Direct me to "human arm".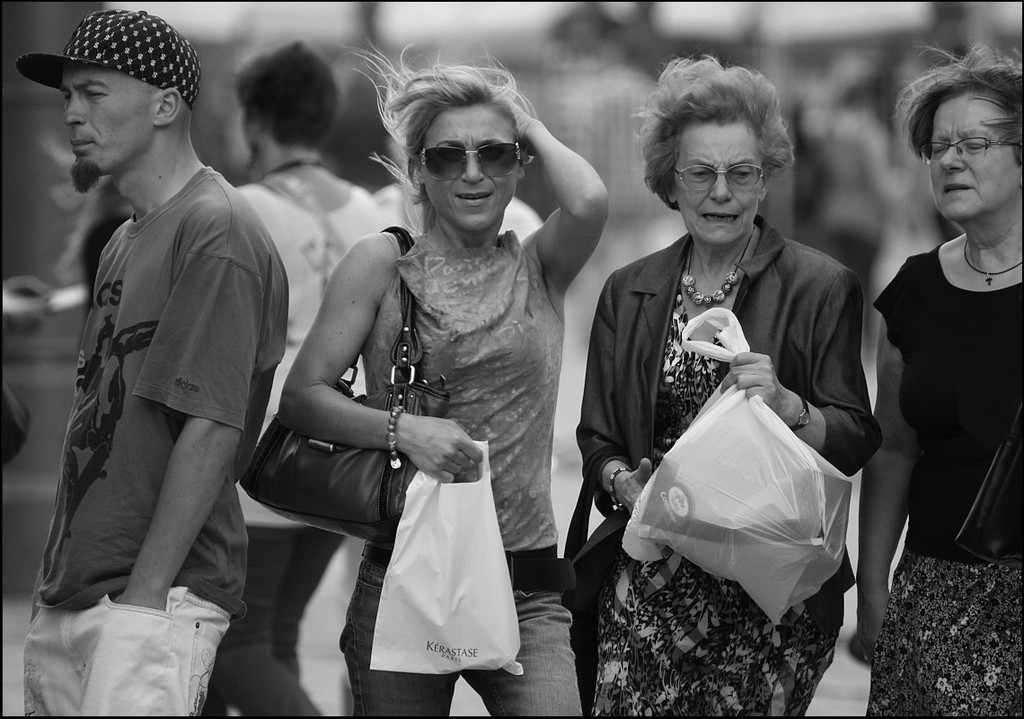
Direction: Rect(57, 215, 130, 466).
